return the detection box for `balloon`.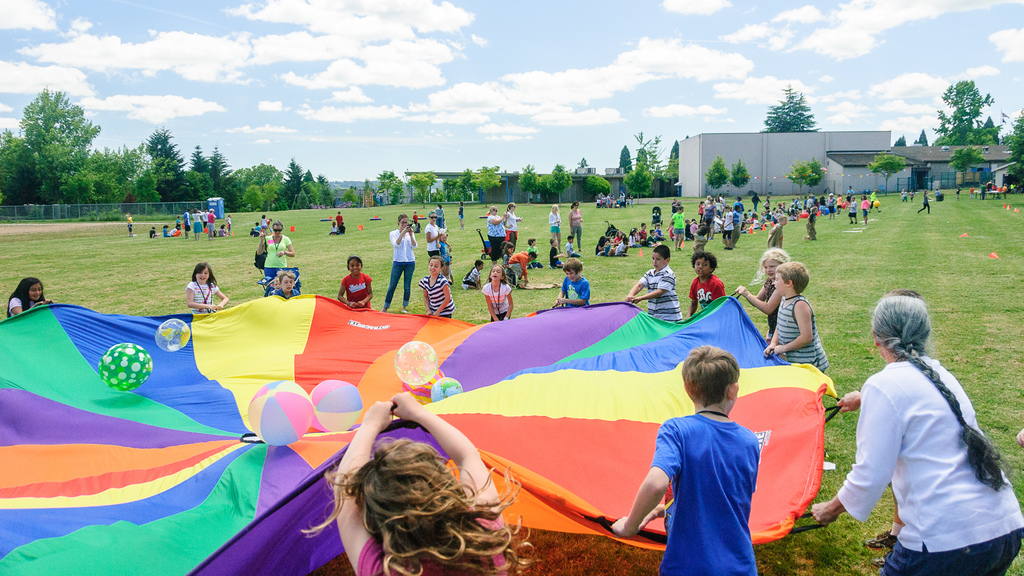
left=429, top=374, right=461, bottom=399.
